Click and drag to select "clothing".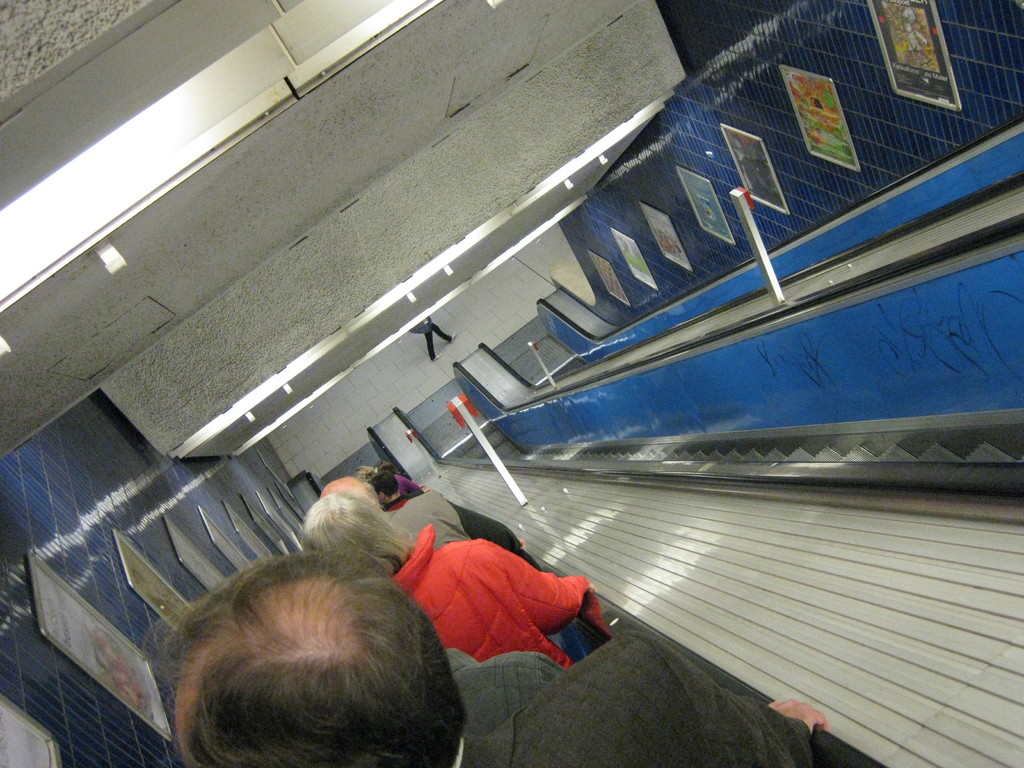
Selection: <box>392,525,607,687</box>.
